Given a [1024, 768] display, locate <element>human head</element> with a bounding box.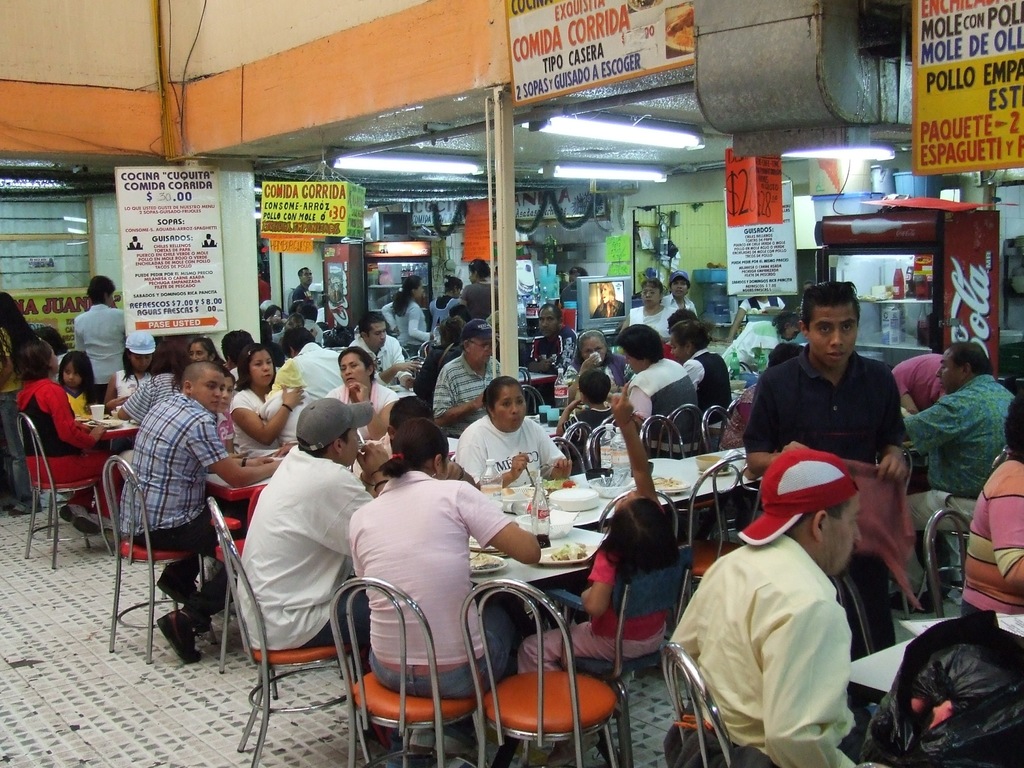
Located: 772 312 801 341.
